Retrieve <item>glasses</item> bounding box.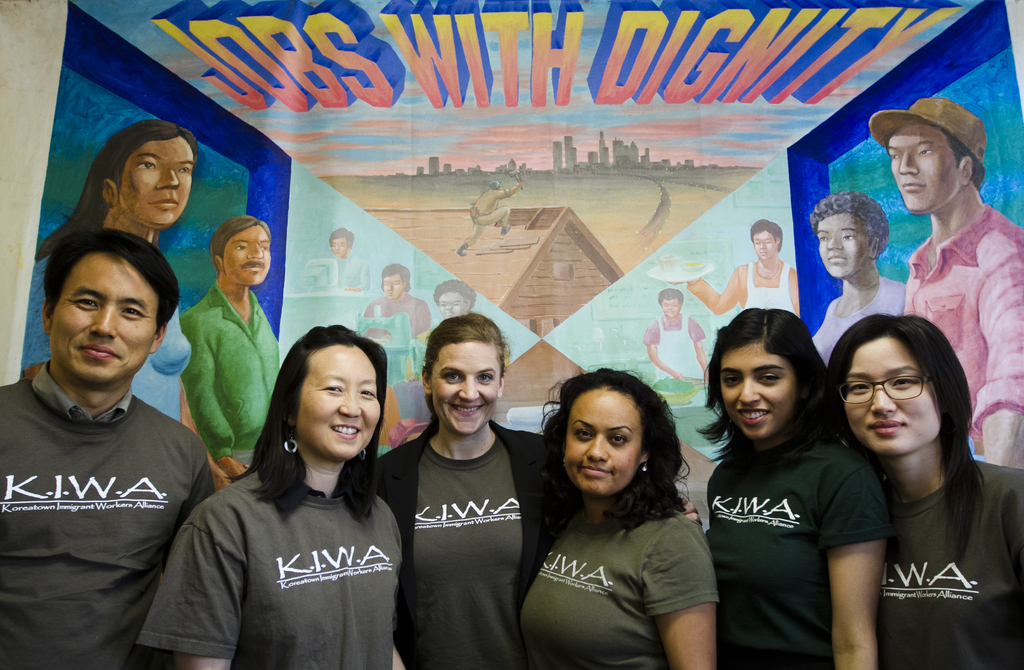
Bounding box: [x1=835, y1=369, x2=941, y2=410].
